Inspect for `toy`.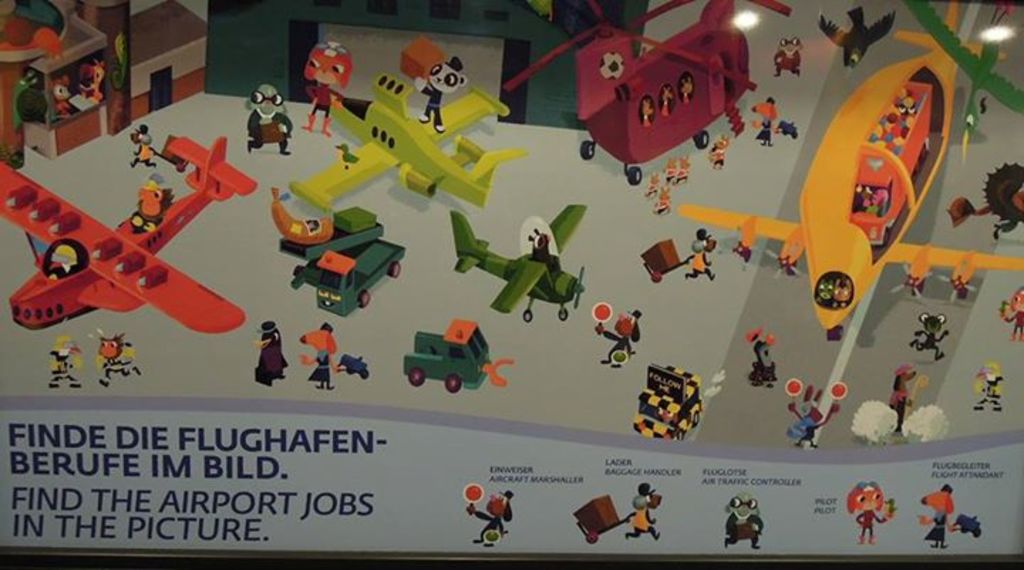
Inspection: box=[401, 318, 516, 397].
